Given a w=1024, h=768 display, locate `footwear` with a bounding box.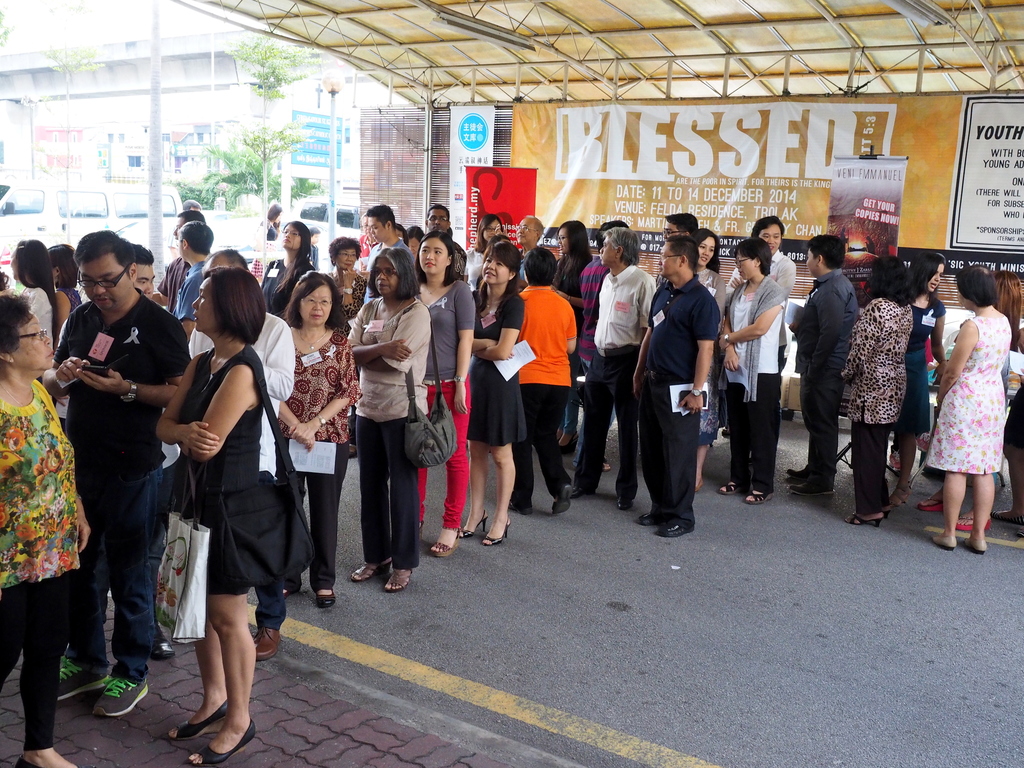
Located: bbox(460, 511, 486, 534).
